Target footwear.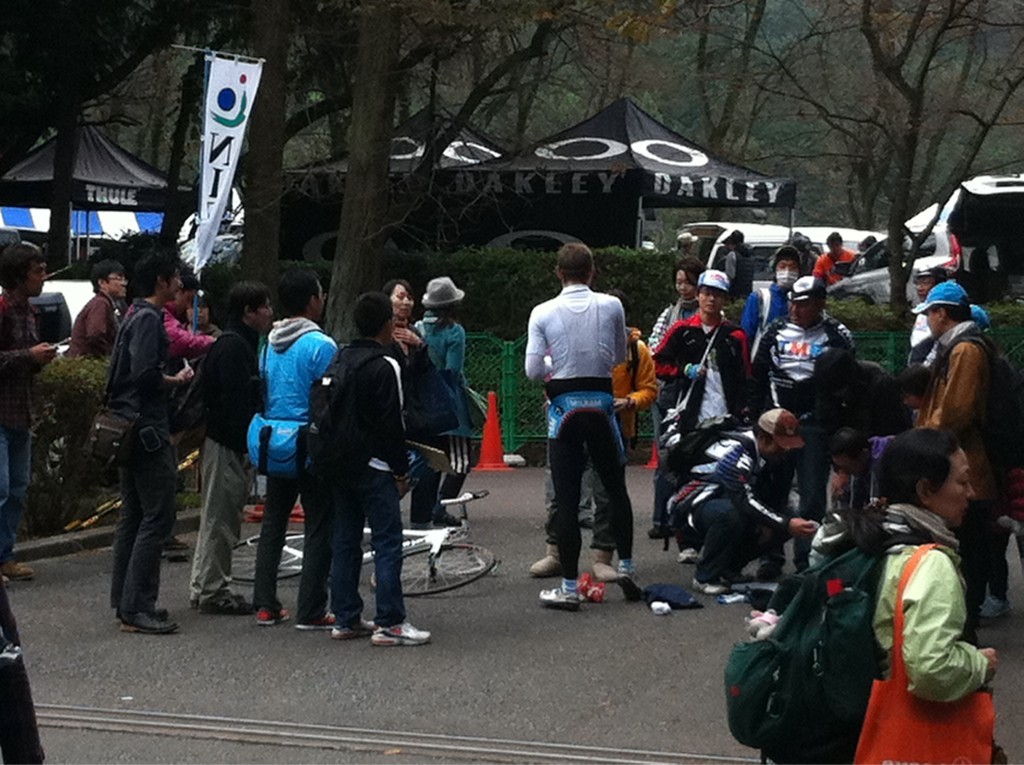
Target region: [x1=292, y1=612, x2=336, y2=629].
